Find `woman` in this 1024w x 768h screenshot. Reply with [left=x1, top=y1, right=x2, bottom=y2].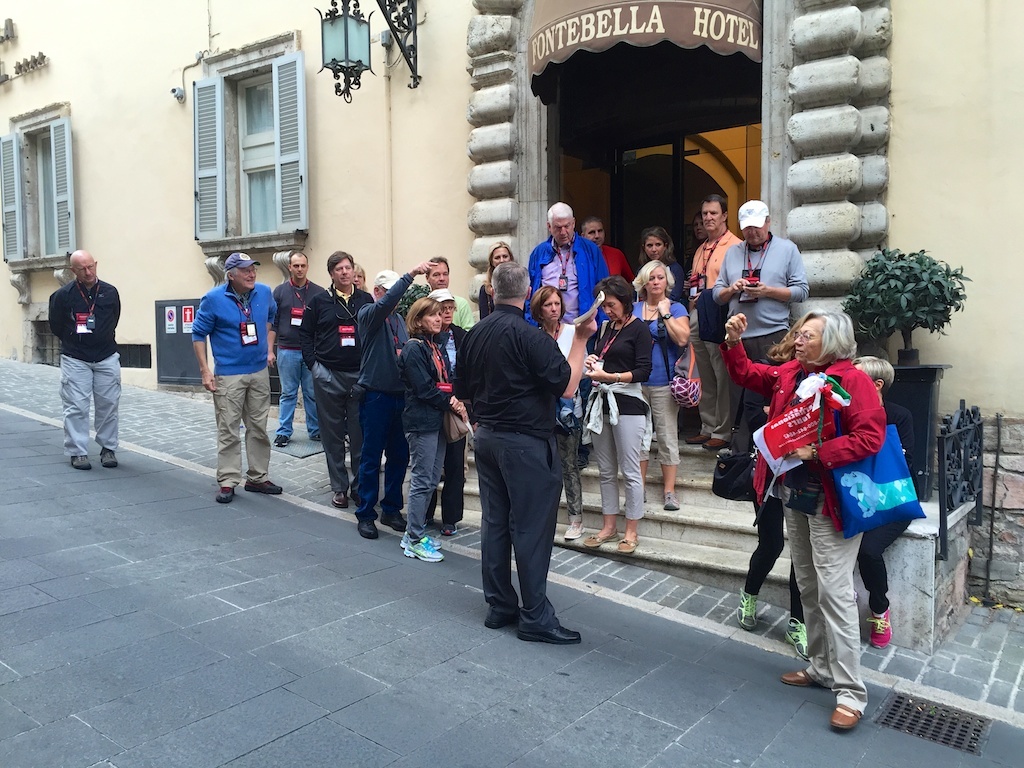
[left=480, top=241, right=520, bottom=316].
